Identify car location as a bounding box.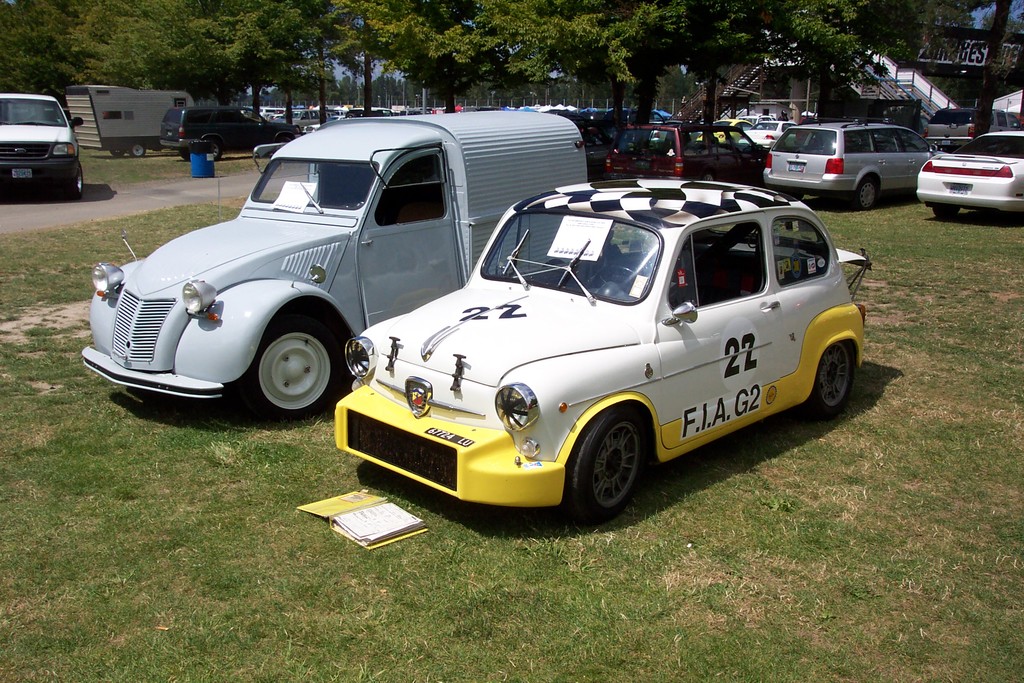
bbox=[651, 120, 701, 144].
